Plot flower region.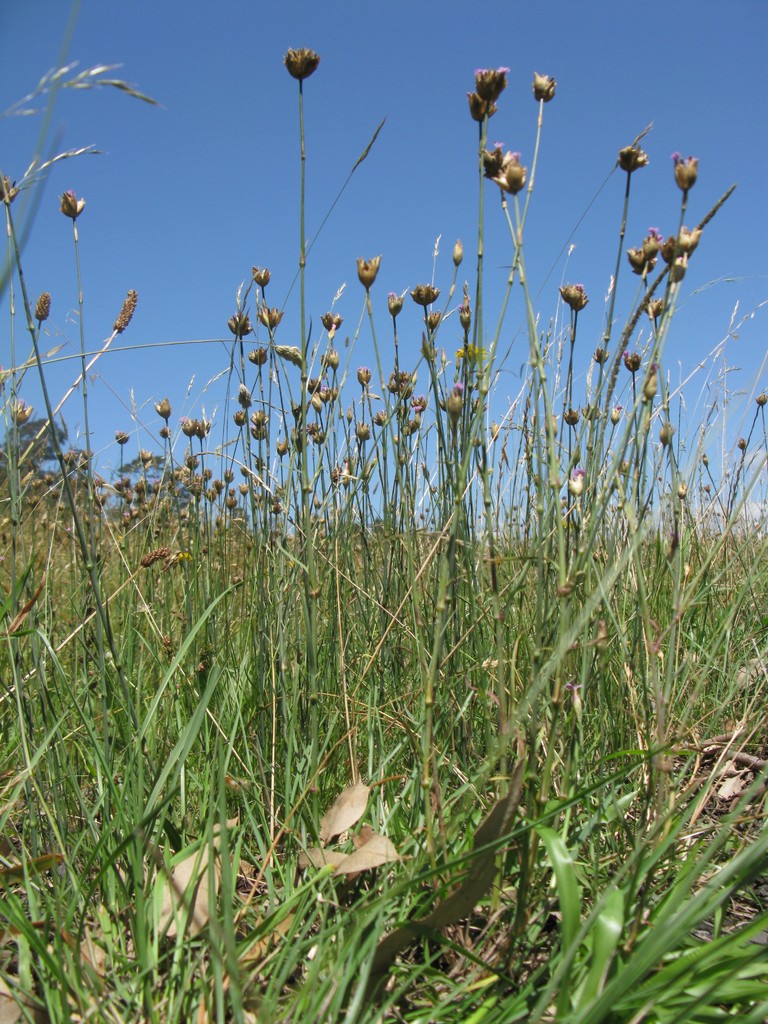
Plotted at {"x1": 463, "y1": 89, "x2": 497, "y2": 121}.
